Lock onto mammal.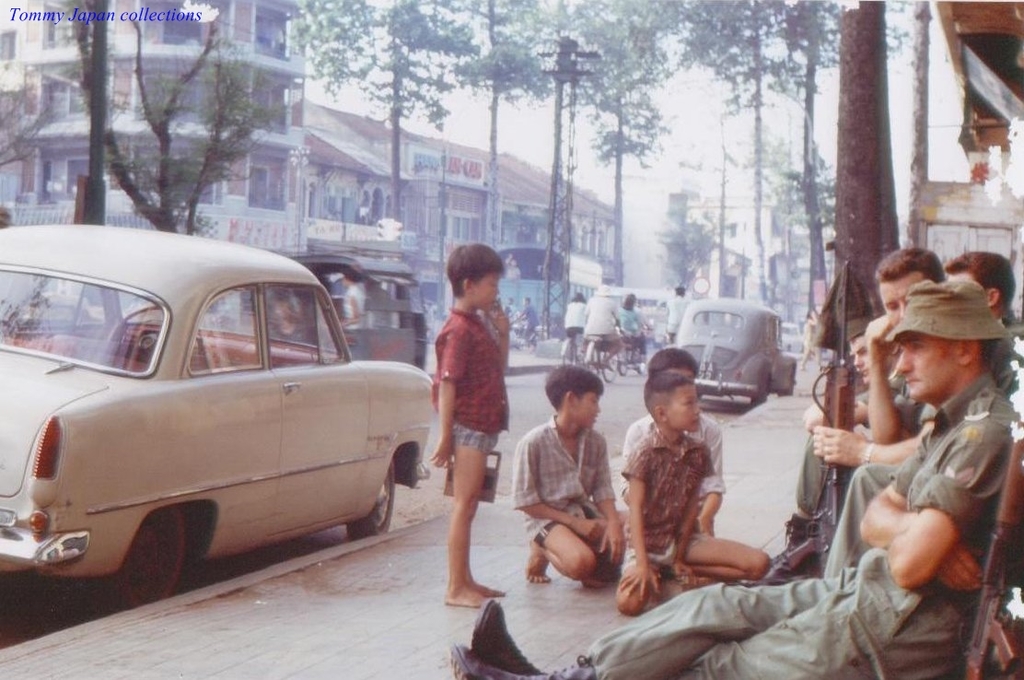
Locked: detection(666, 284, 689, 341).
